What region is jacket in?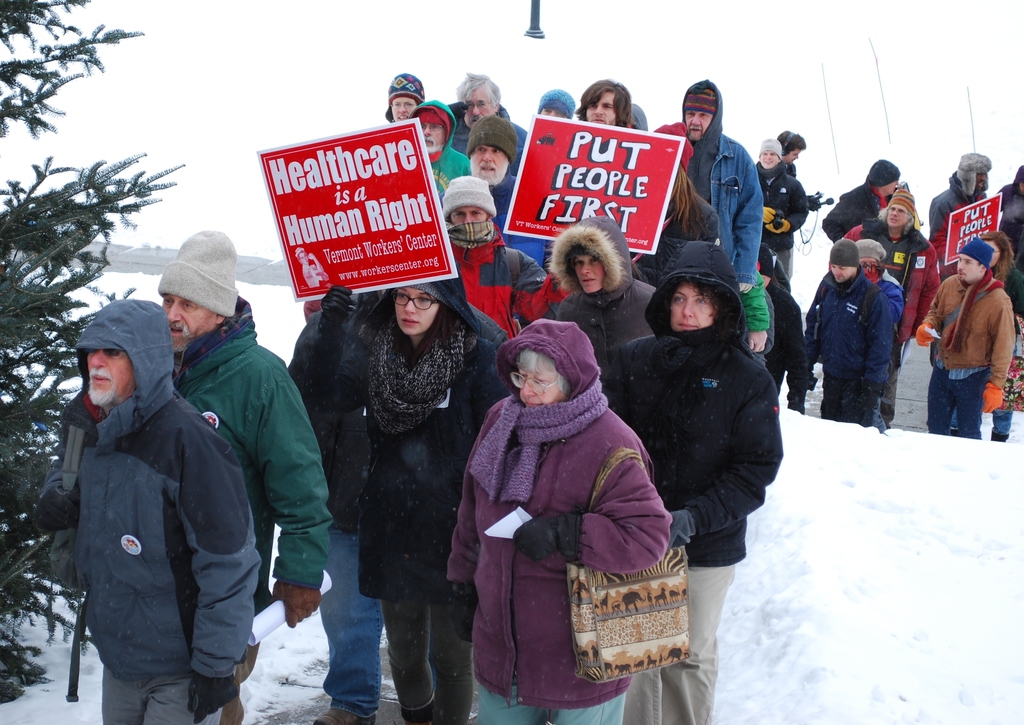
left=168, top=294, right=337, bottom=618.
